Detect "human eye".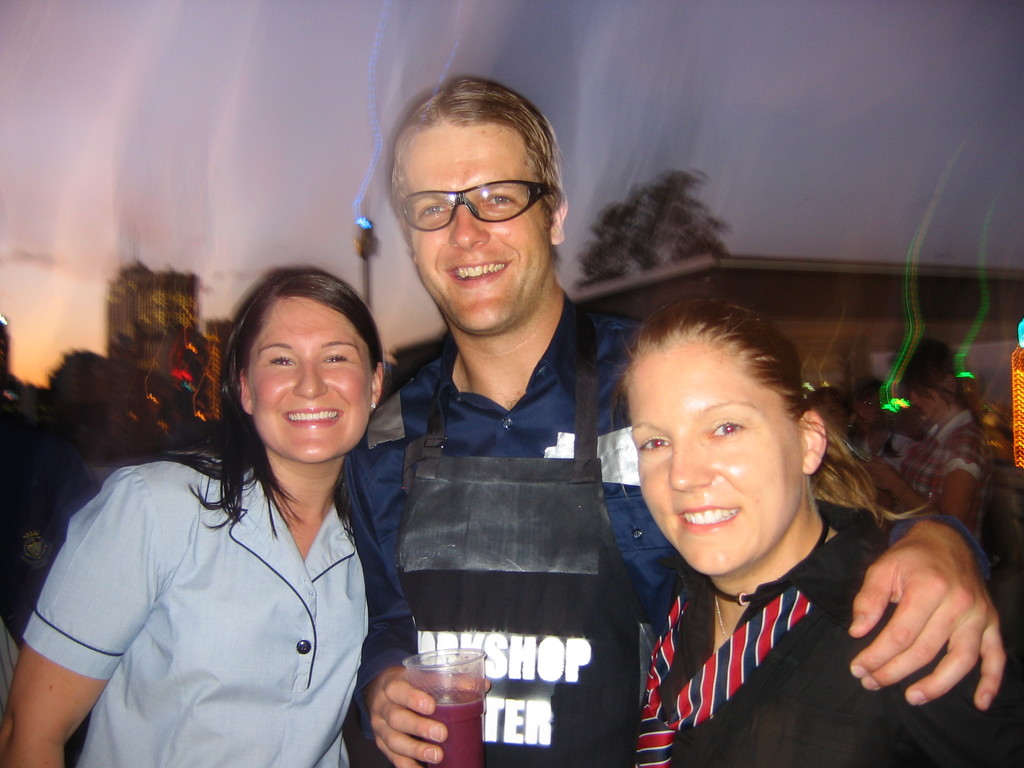
Detected at crop(411, 197, 451, 225).
